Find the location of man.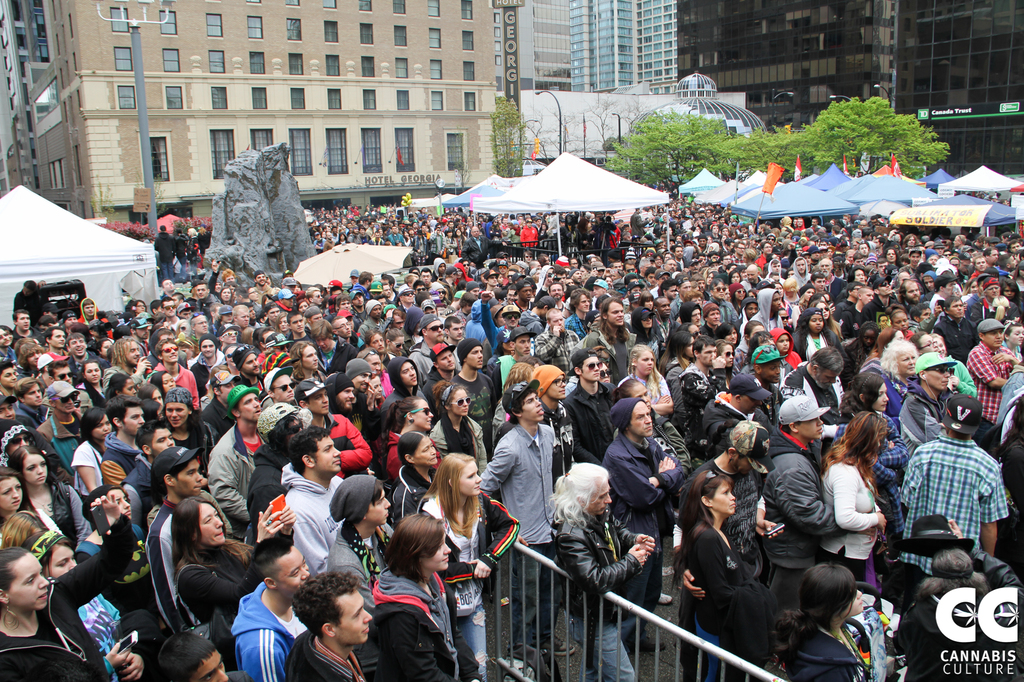
Location: Rect(690, 261, 701, 274).
